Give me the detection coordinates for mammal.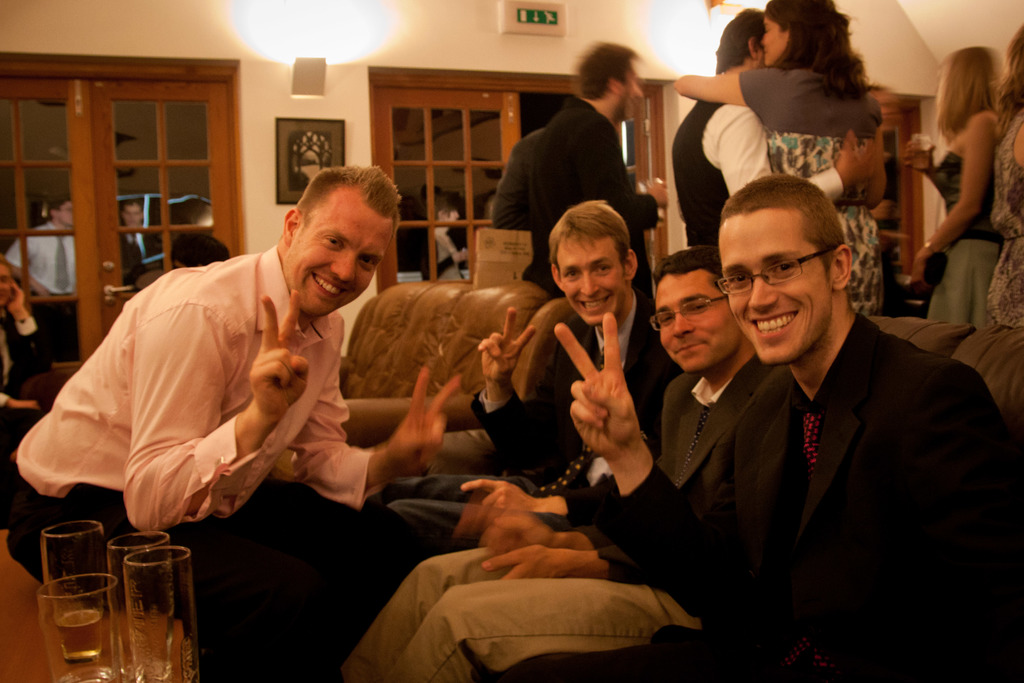
5:167:461:680.
